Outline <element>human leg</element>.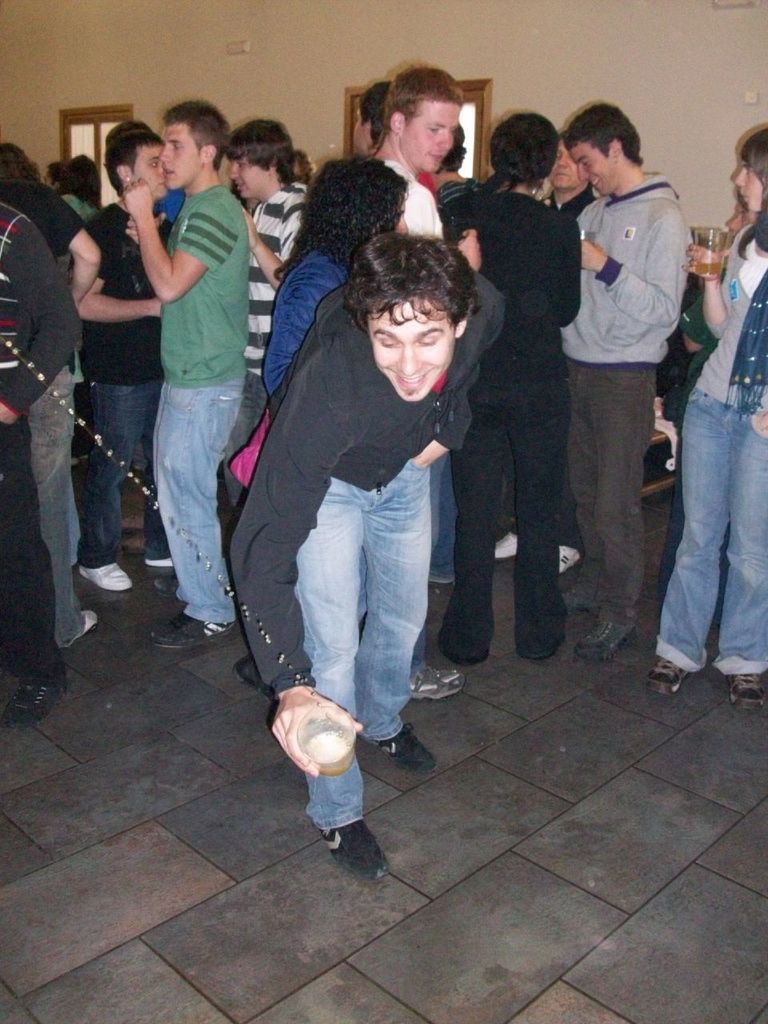
Outline: [left=444, top=412, right=506, bottom=663].
